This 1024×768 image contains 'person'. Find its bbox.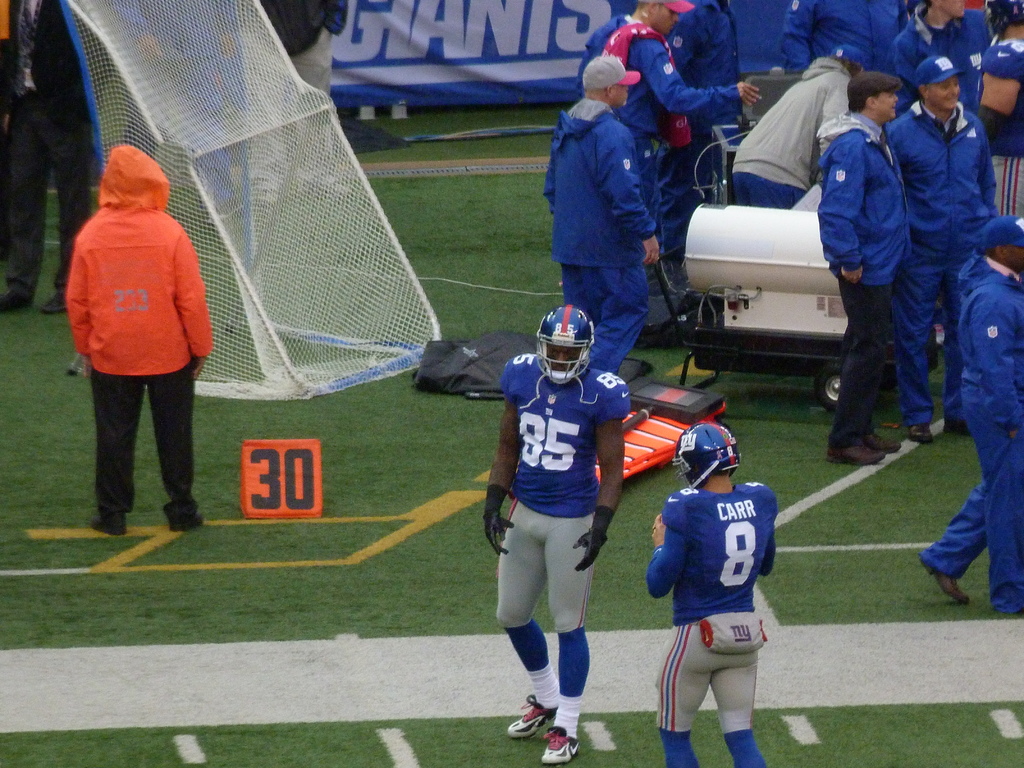
pyautogui.locateOnScreen(888, 54, 1000, 444).
